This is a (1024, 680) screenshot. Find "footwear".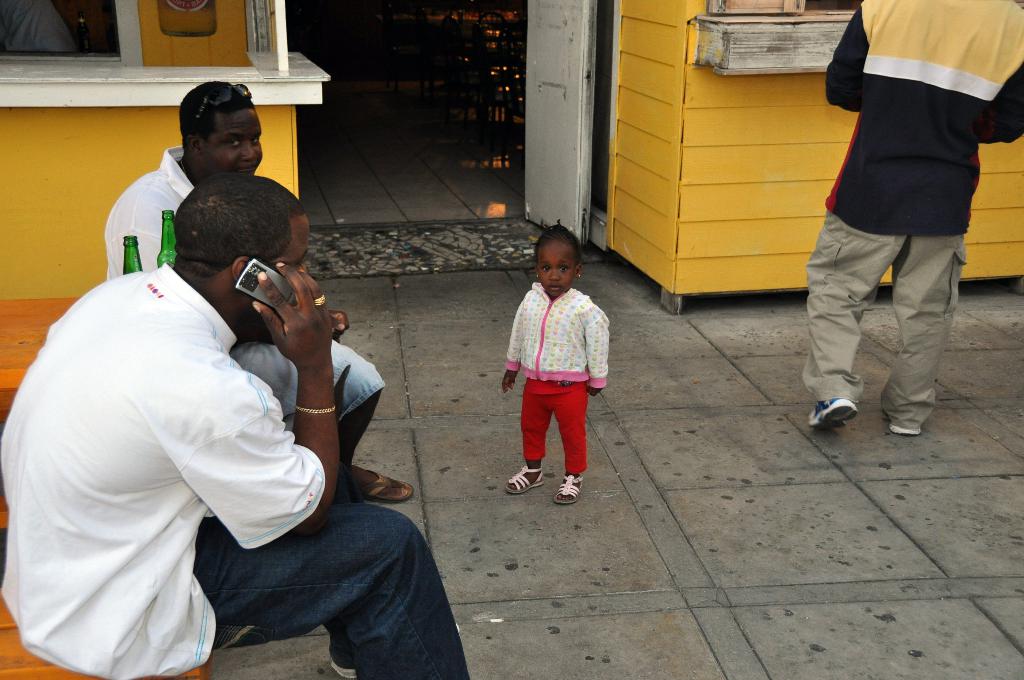
Bounding box: {"x1": 815, "y1": 387, "x2": 881, "y2": 444}.
